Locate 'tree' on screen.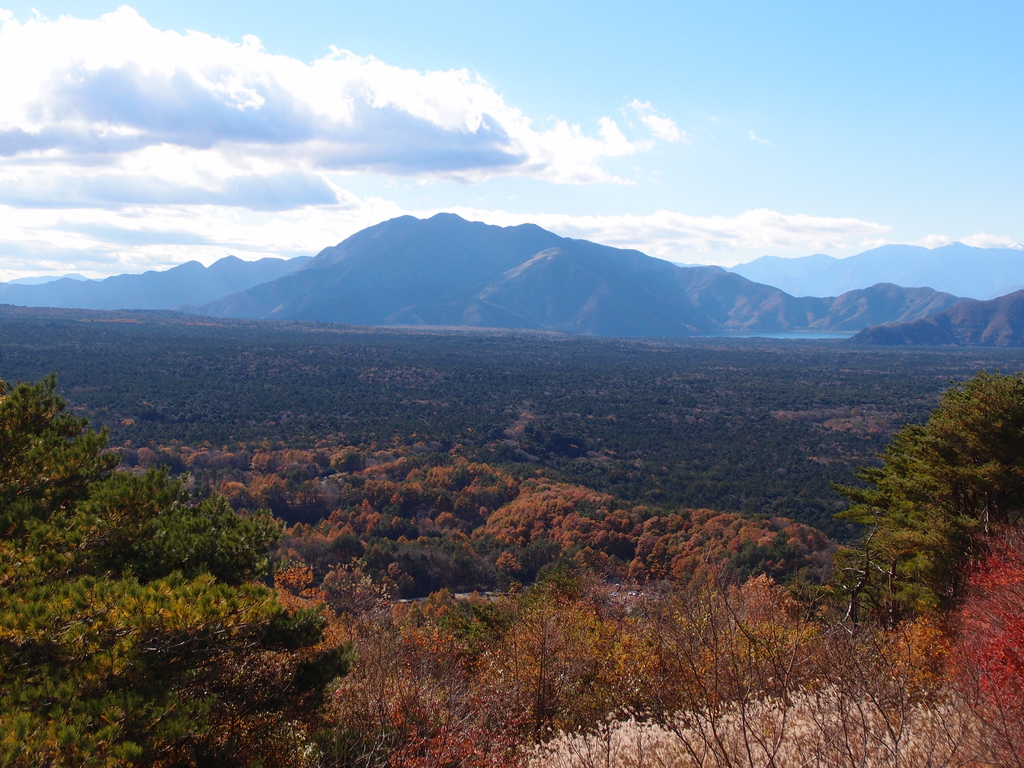
On screen at (x1=843, y1=349, x2=1023, y2=631).
